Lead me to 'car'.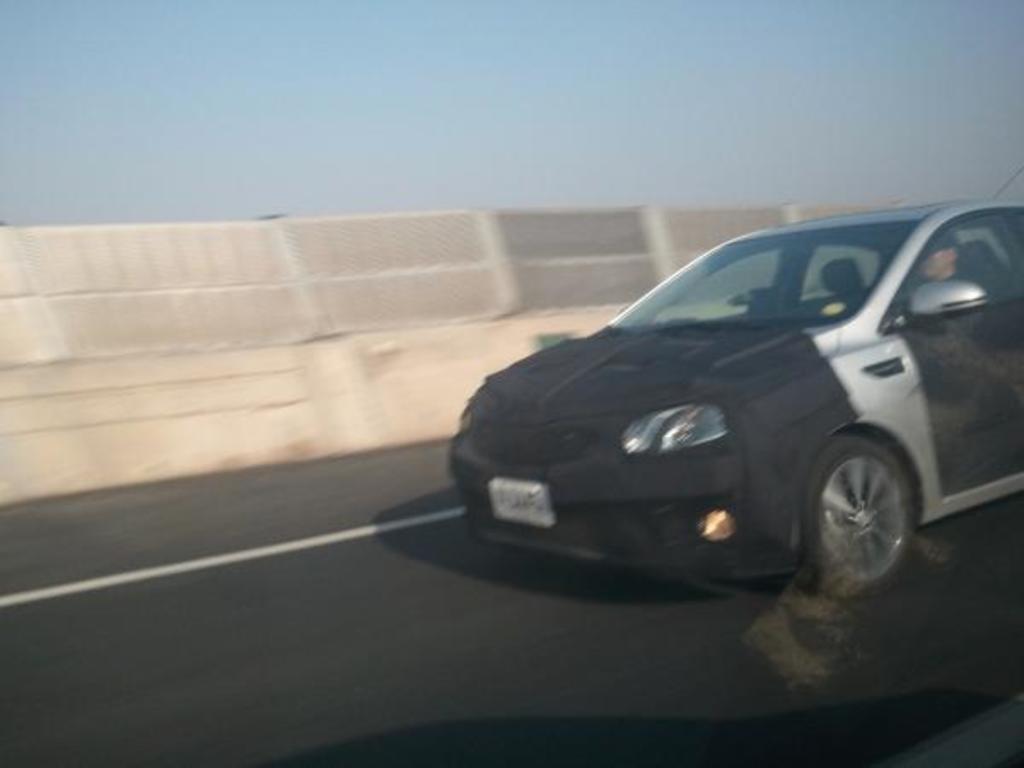
Lead to bbox=[0, 0, 1022, 766].
